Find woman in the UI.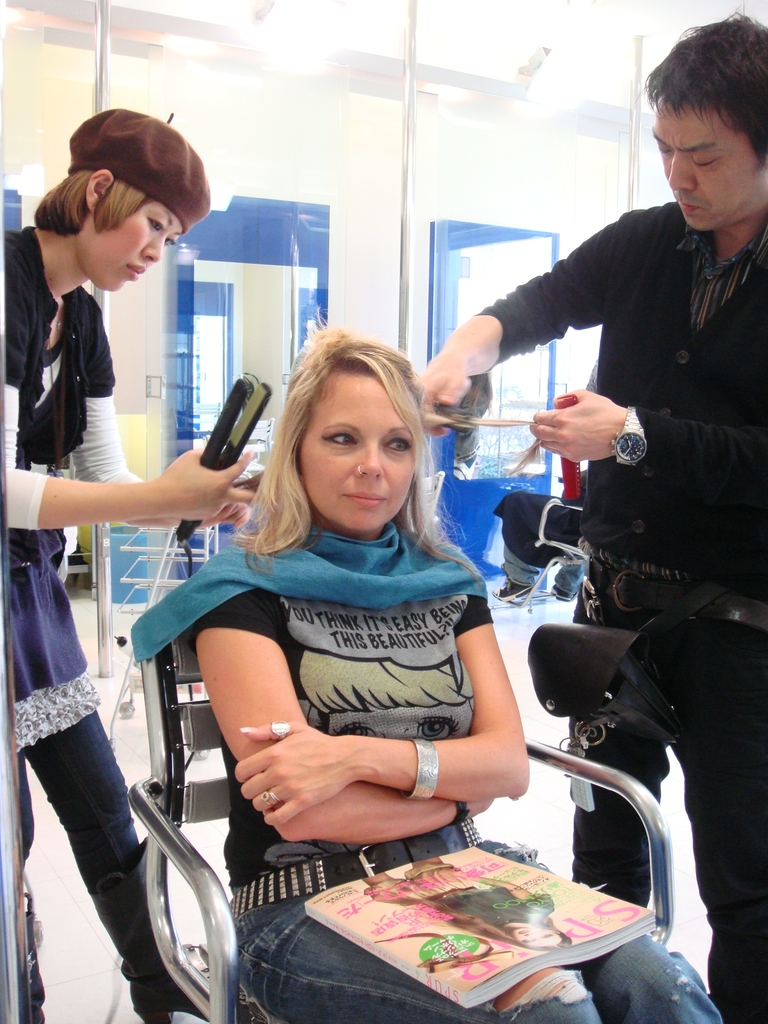
UI element at [0,98,283,1023].
